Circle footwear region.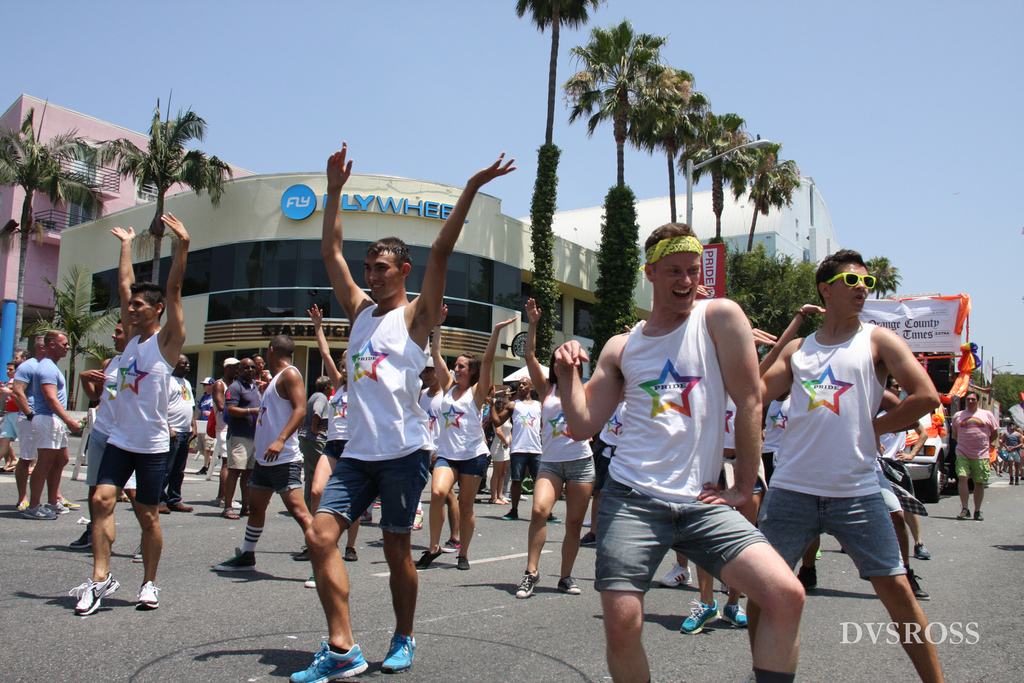
Region: (left=49, top=501, right=70, bottom=513).
